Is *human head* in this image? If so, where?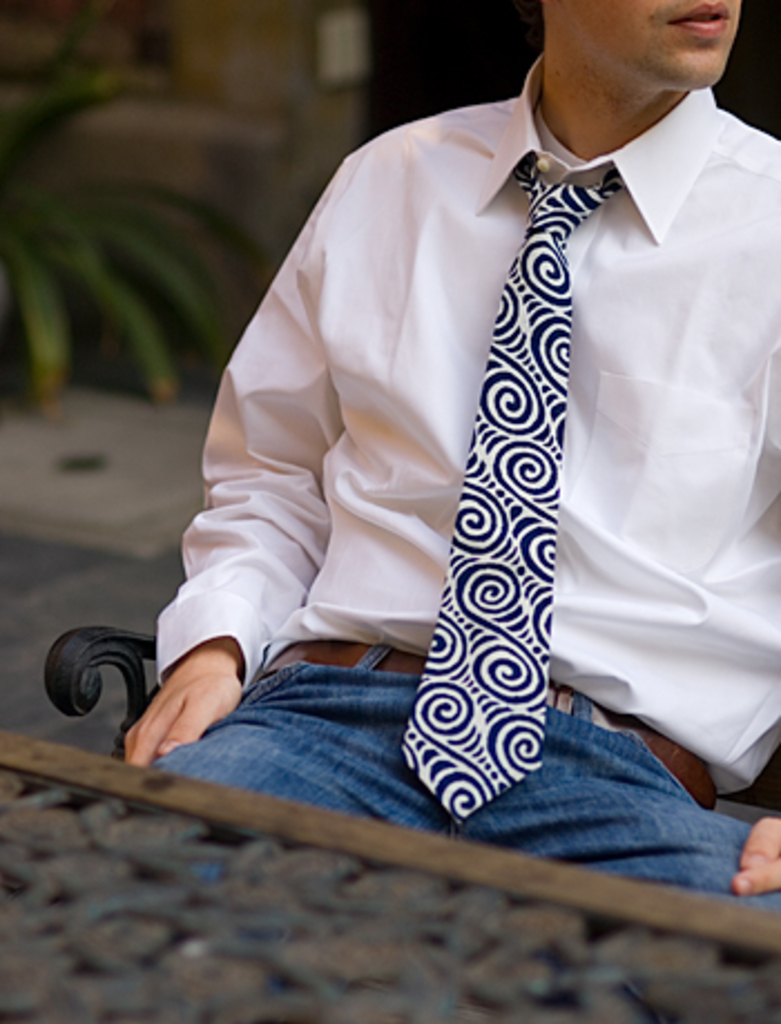
Yes, at 518:0:725:123.
